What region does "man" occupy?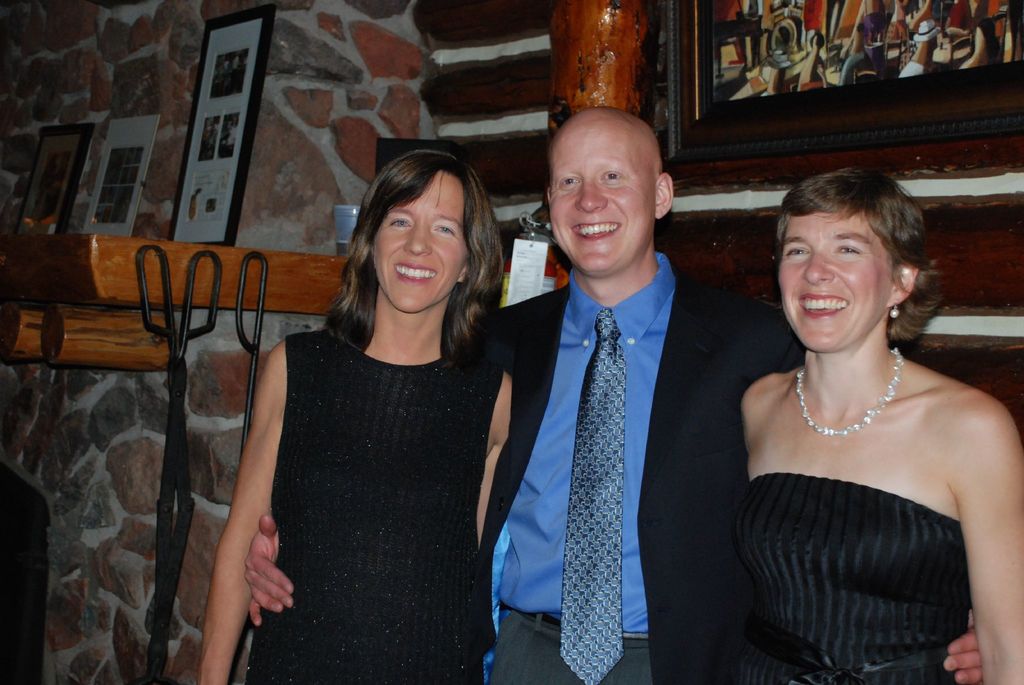
[241,96,989,684].
